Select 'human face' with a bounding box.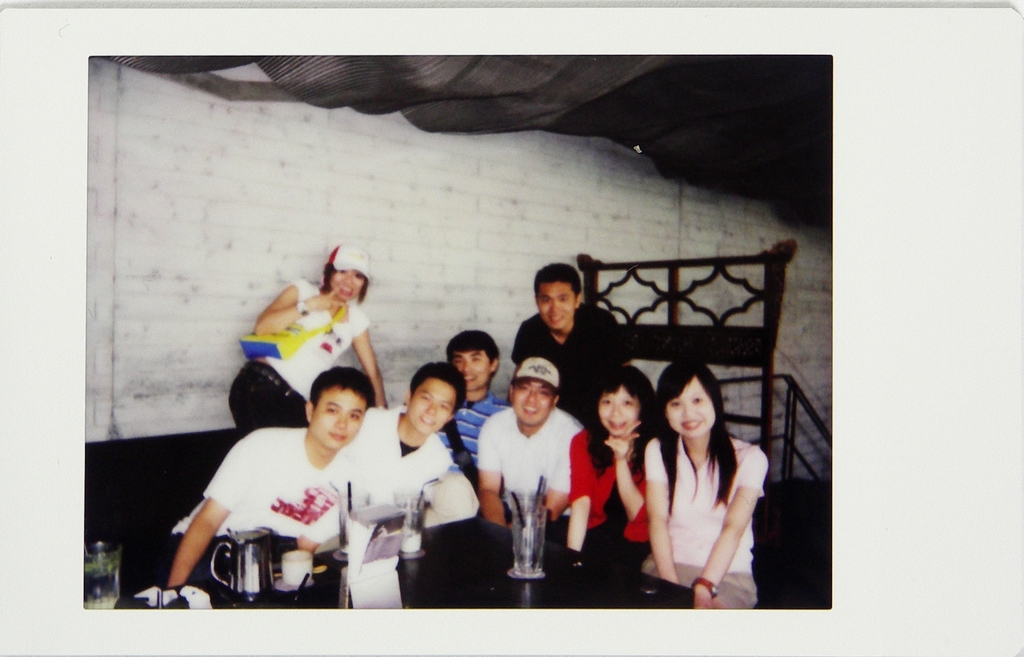
454, 353, 492, 389.
